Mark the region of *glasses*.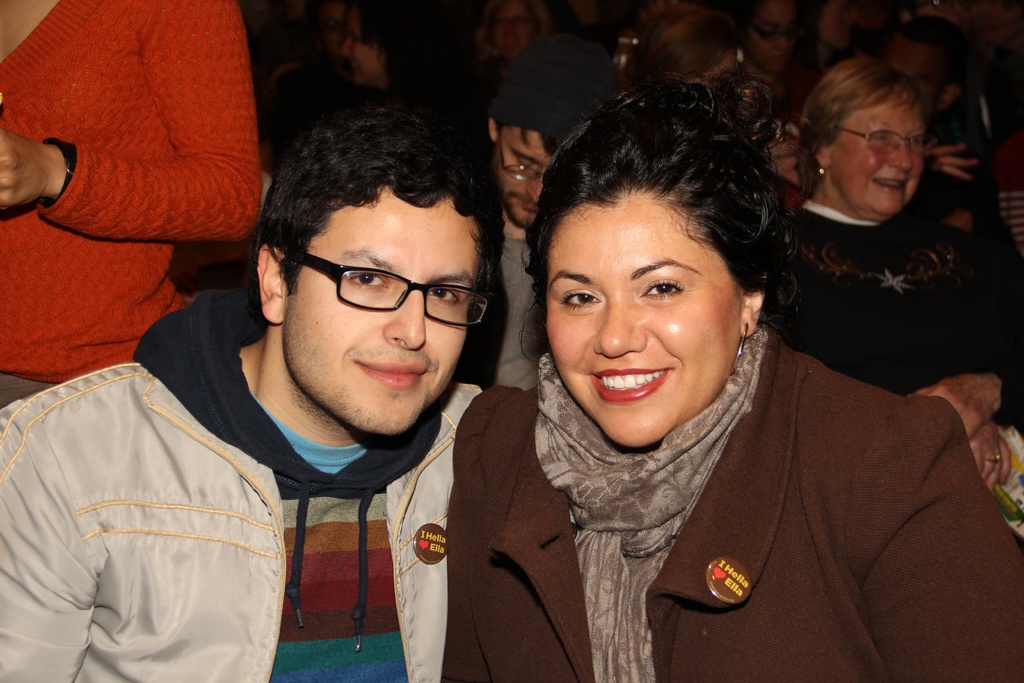
Region: (273,251,484,323).
